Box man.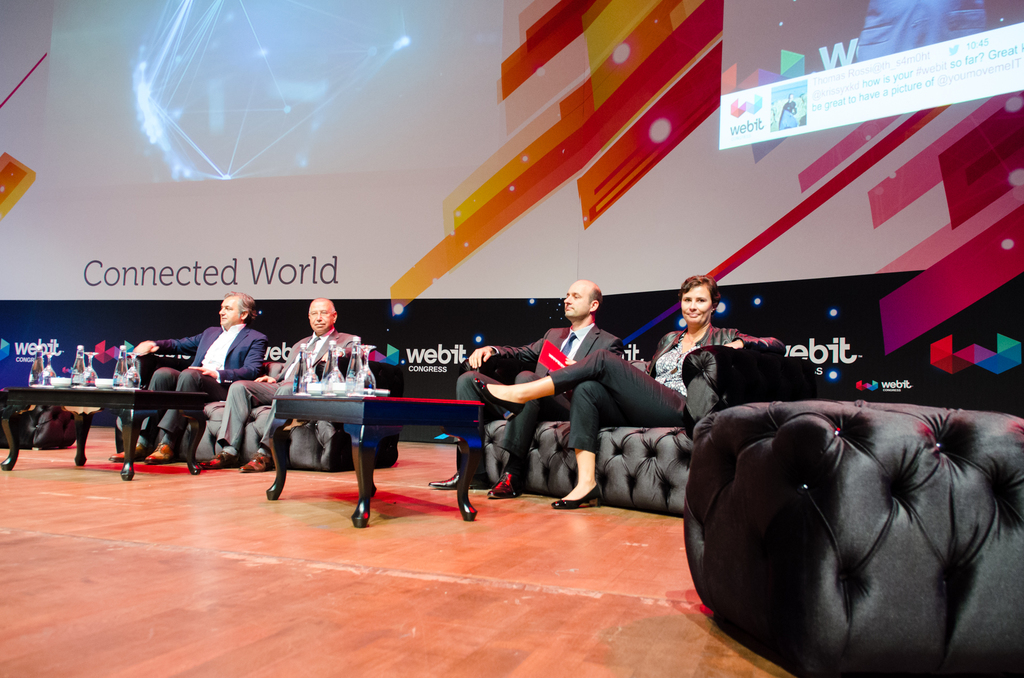
bbox=[264, 303, 380, 494].
